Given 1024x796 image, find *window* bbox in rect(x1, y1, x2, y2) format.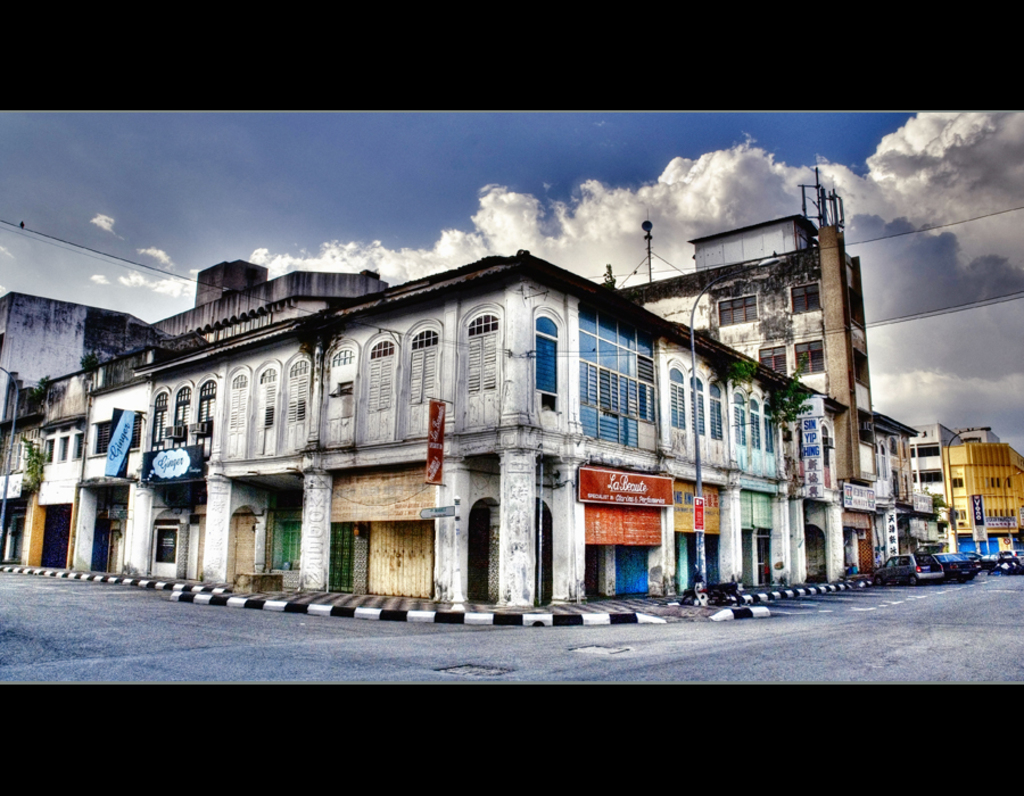
rect(404, 322, 436, 405).
